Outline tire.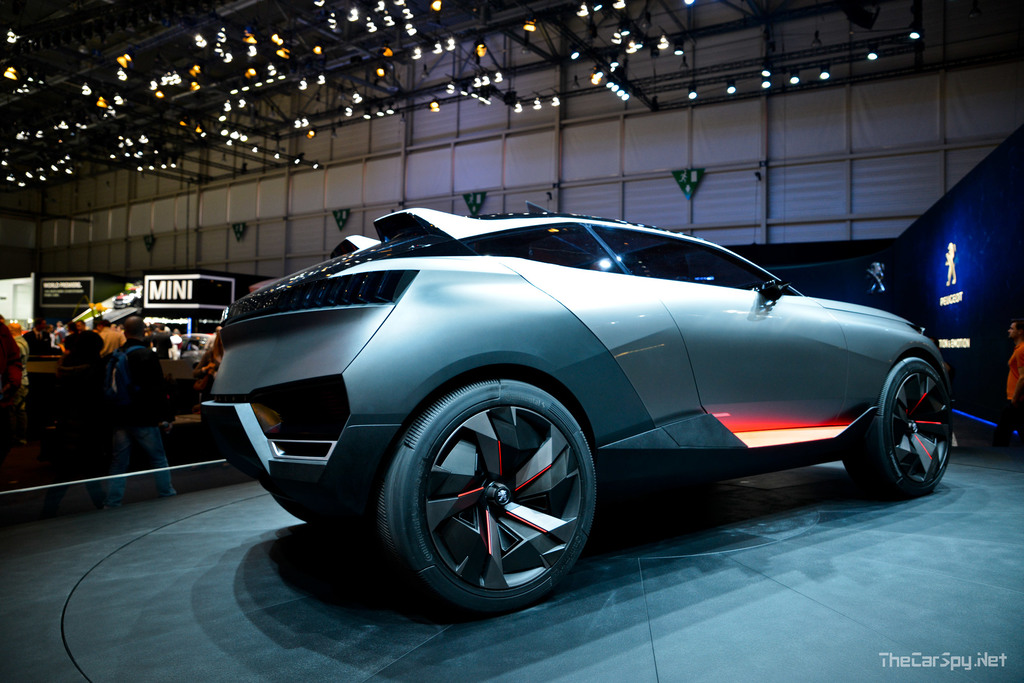
Outline: [378, 376, 606, 620].
